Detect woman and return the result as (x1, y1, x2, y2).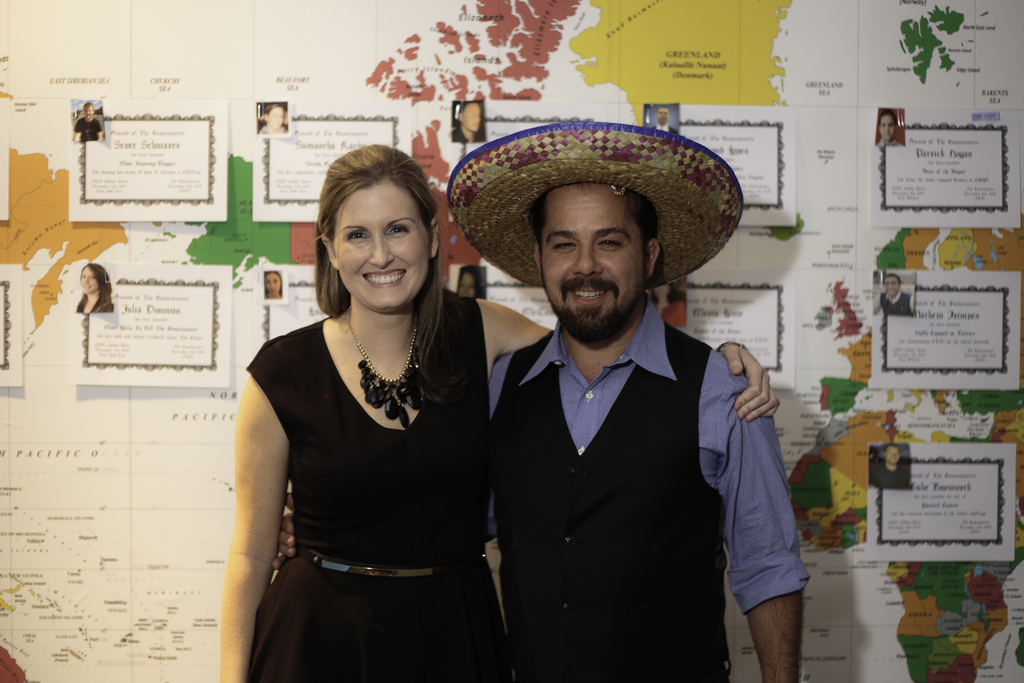
(76, 260, 115, 312).
